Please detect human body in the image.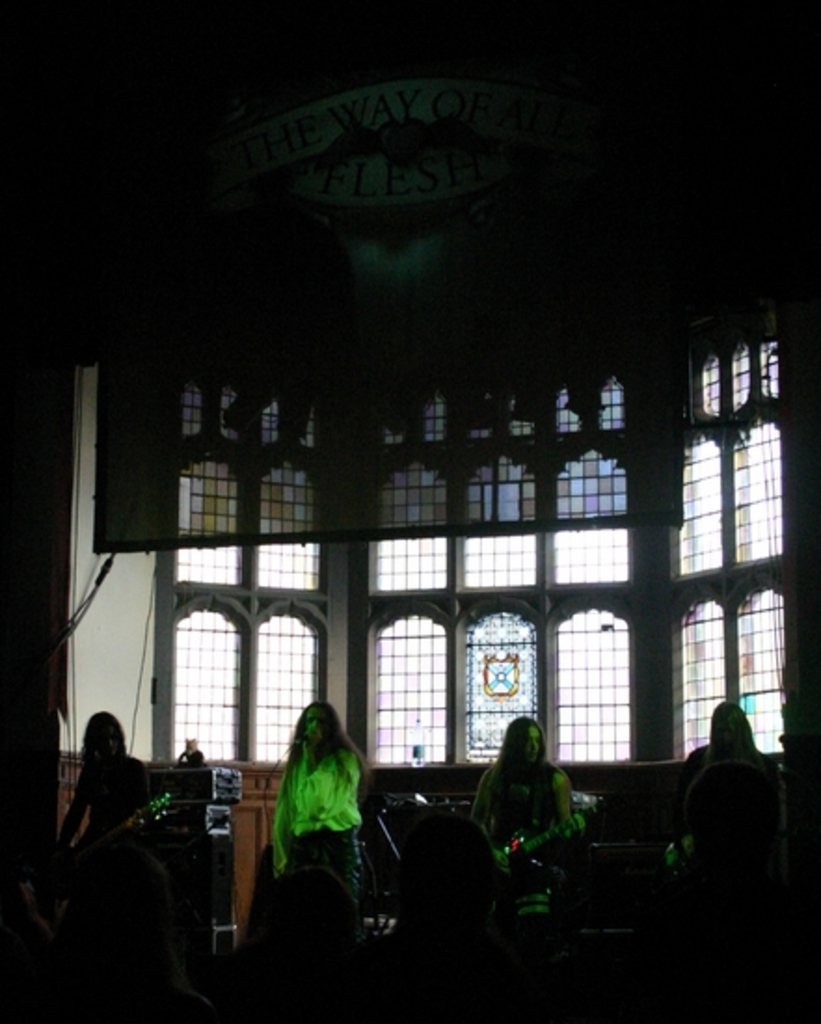
{"left": 473, "top": 752, "right": 575, "bottom": 869}.
